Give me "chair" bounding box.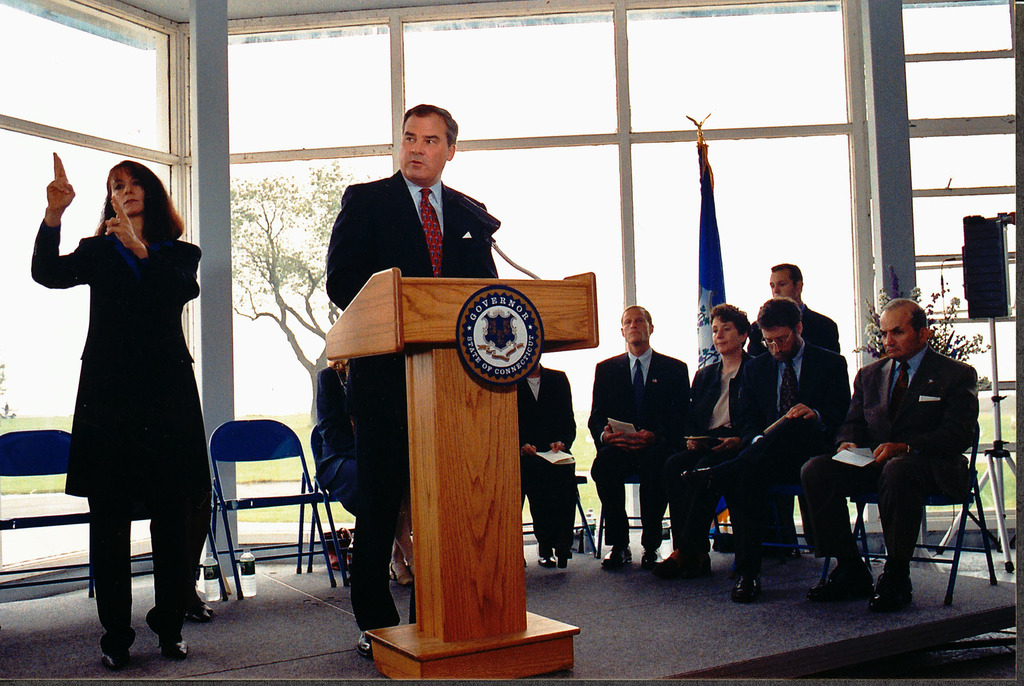
box(0, 427, 94, 596).
